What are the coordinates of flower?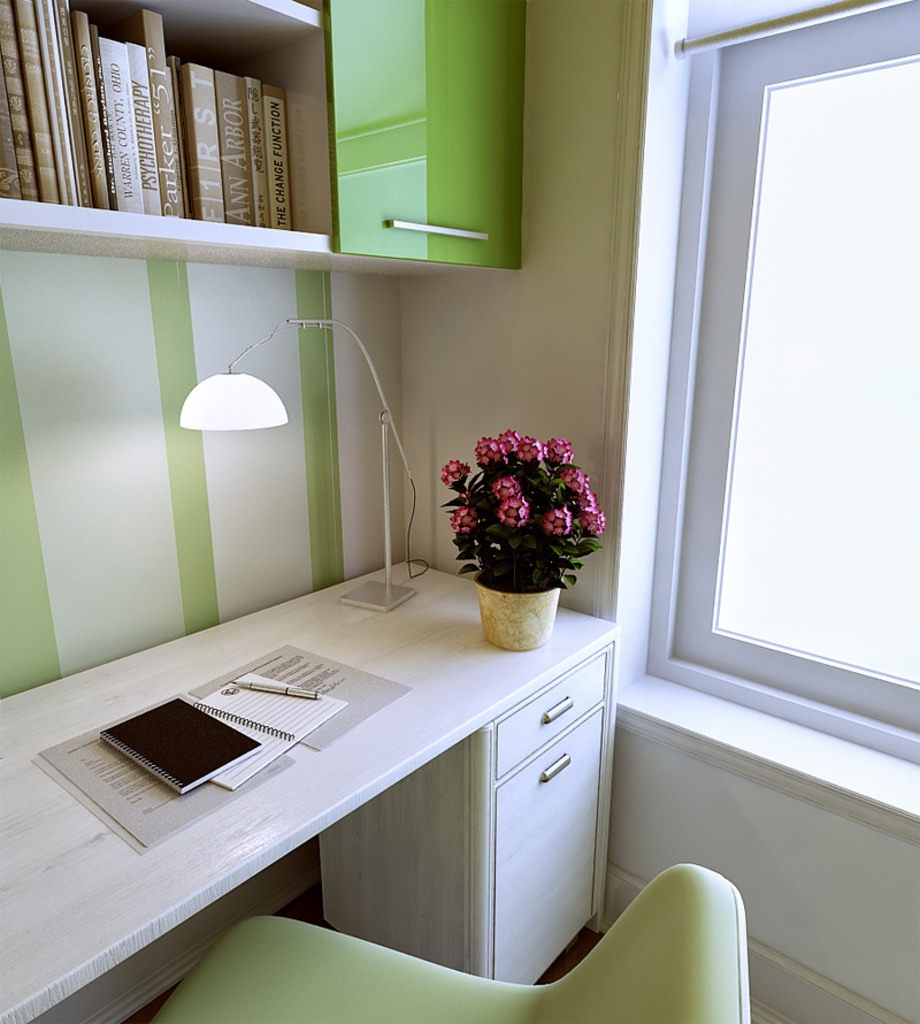
498:426:522:467.
